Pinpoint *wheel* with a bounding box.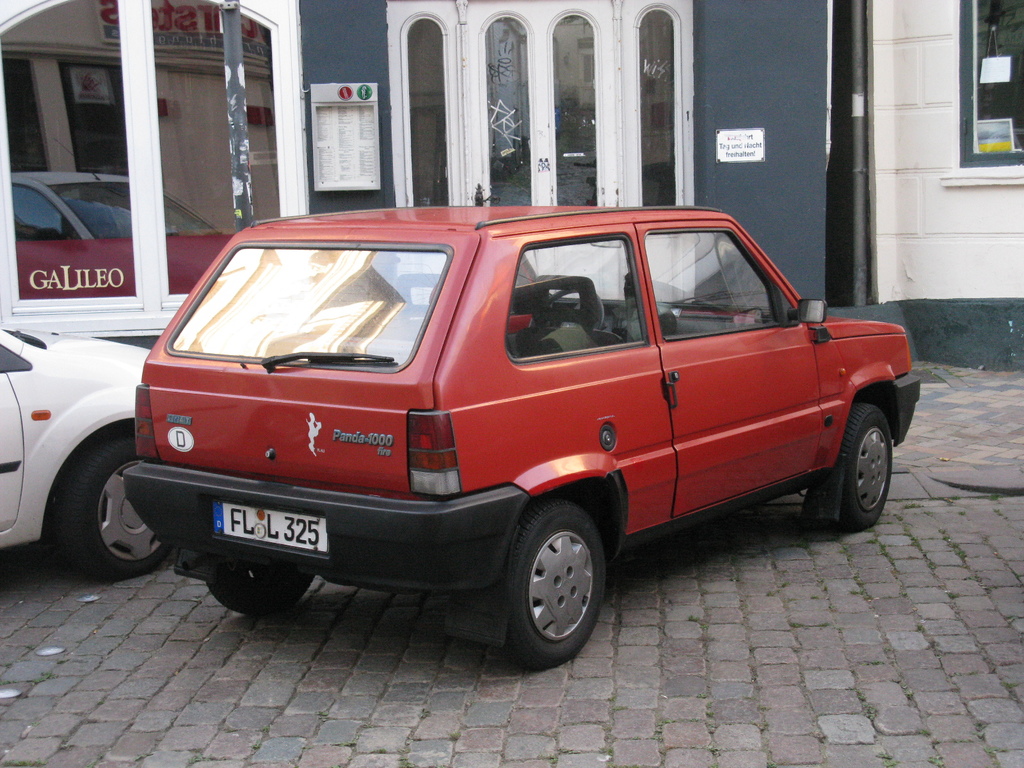
x1=842 y1=403 x2=892 y2=528.
